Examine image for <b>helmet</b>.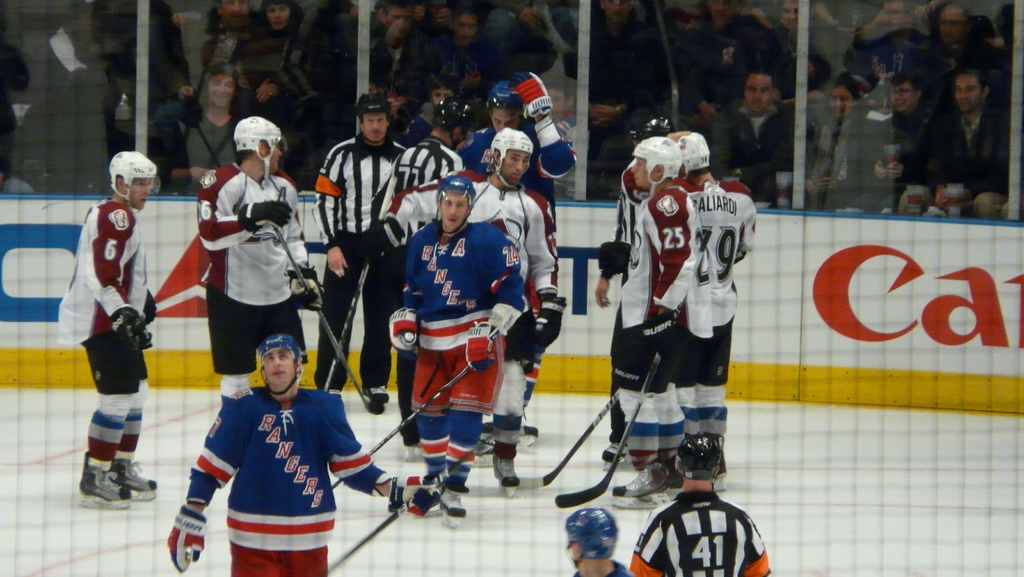
Examination result: rect(671, 133, 709, 179).
